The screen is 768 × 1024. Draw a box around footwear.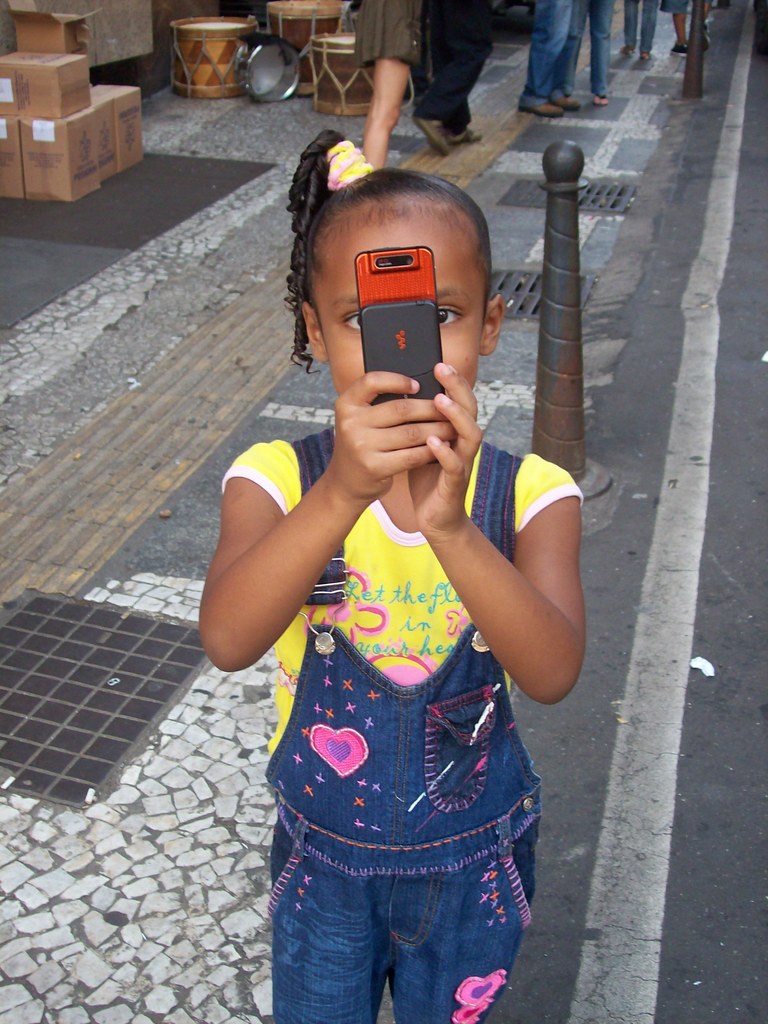
444 127 484 146.
